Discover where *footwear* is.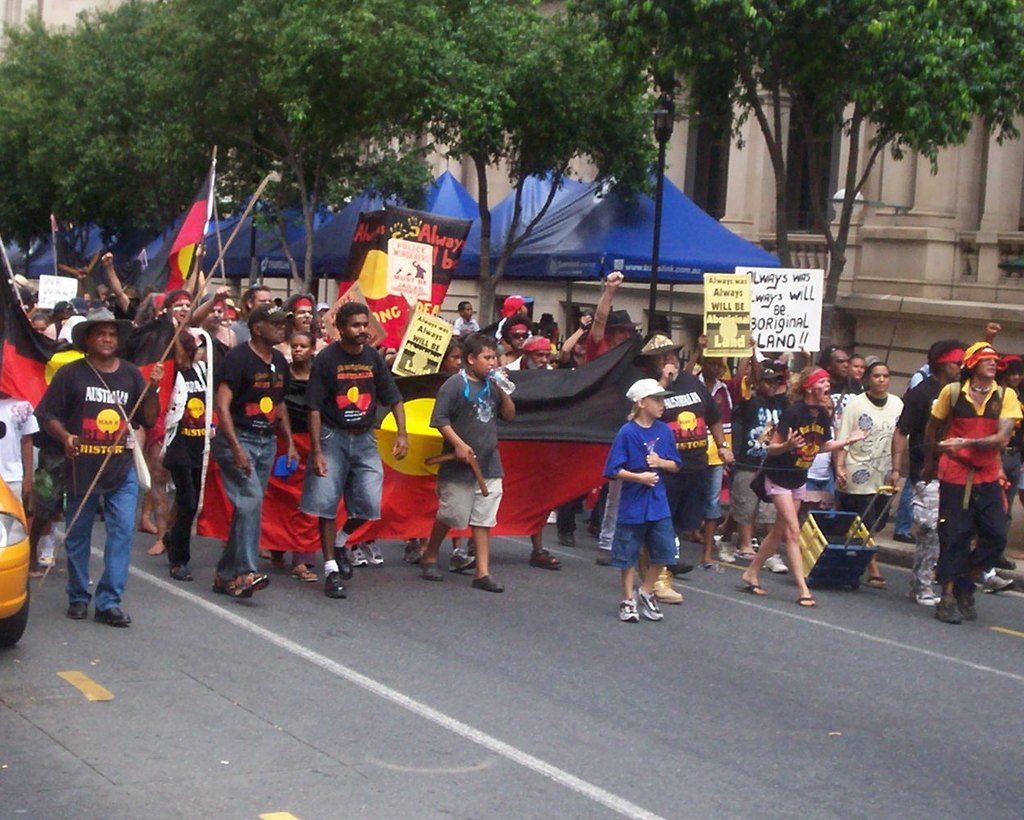
Discovered at [left=985, top=570, right=1013, bottom=593].
